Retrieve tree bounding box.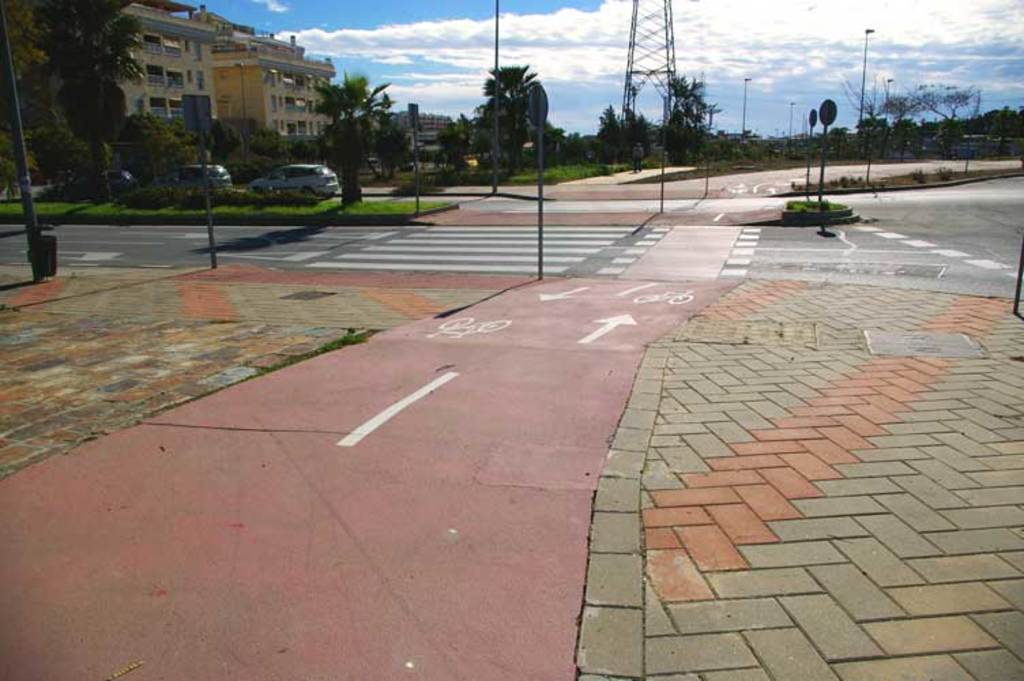
Bounding box: bbox(248, 110, 300, 169).
